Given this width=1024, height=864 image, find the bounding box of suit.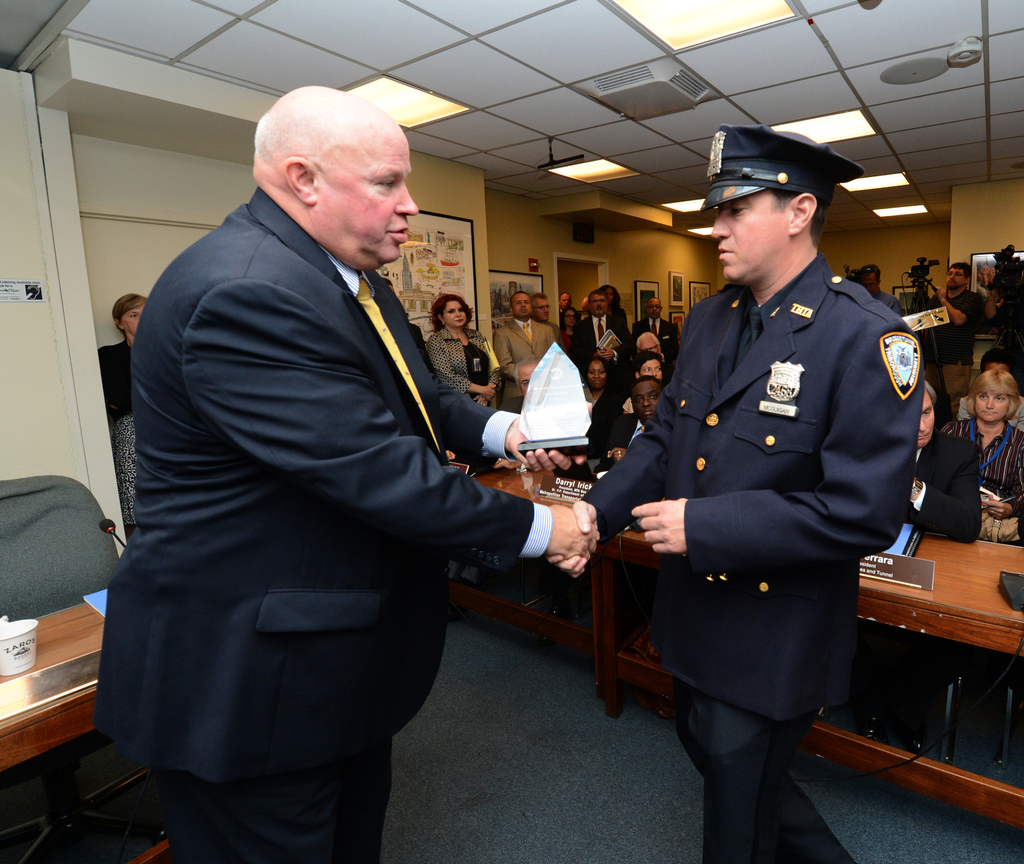
[x1=609, y1=417, x2=652, y2=453].
